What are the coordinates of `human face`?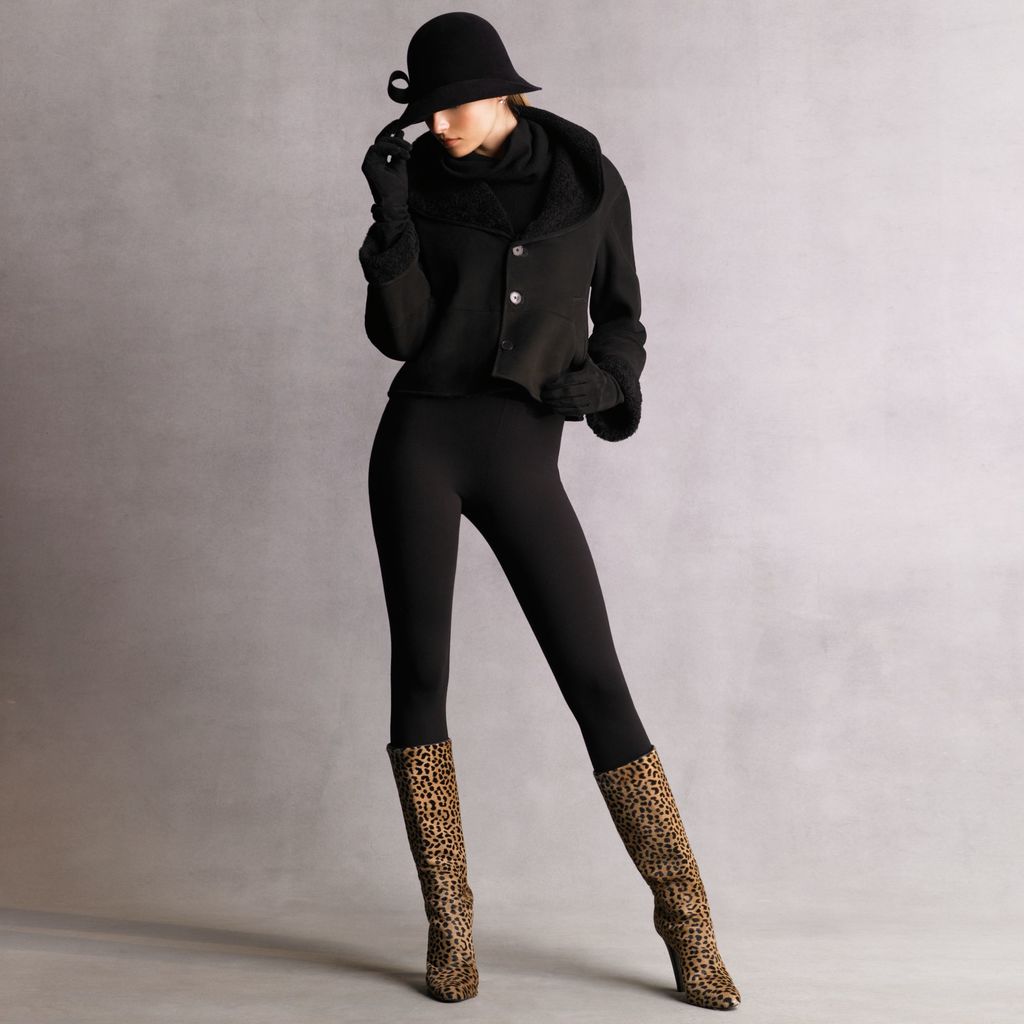
bbox=[422, 102, 495, 156].
